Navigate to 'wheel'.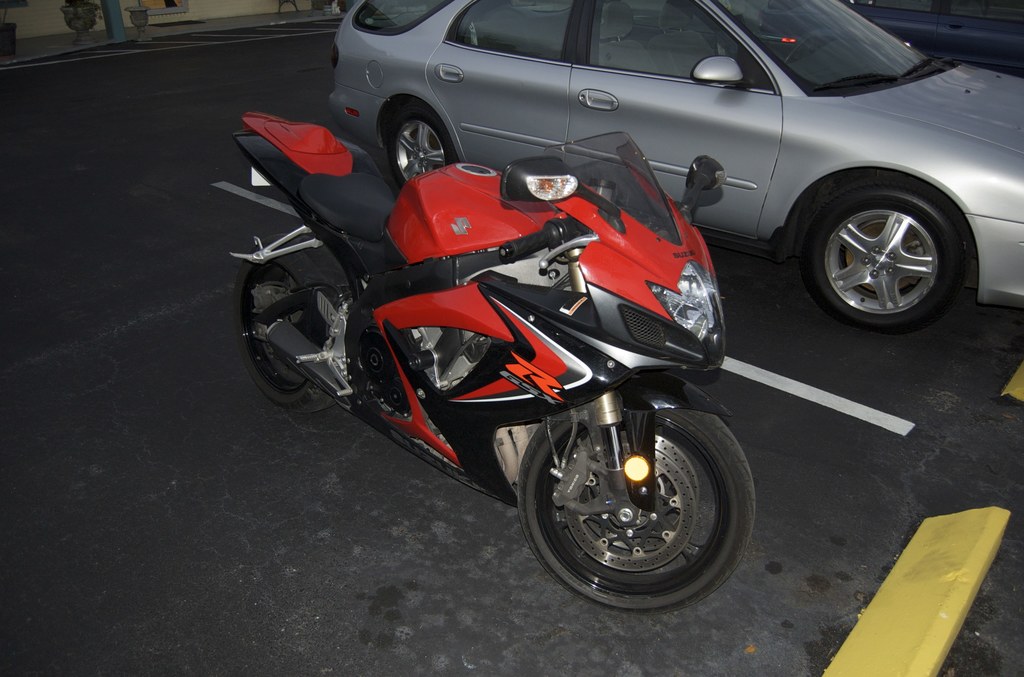
Navigation target: bbox=(788, 31, 822, 63).
